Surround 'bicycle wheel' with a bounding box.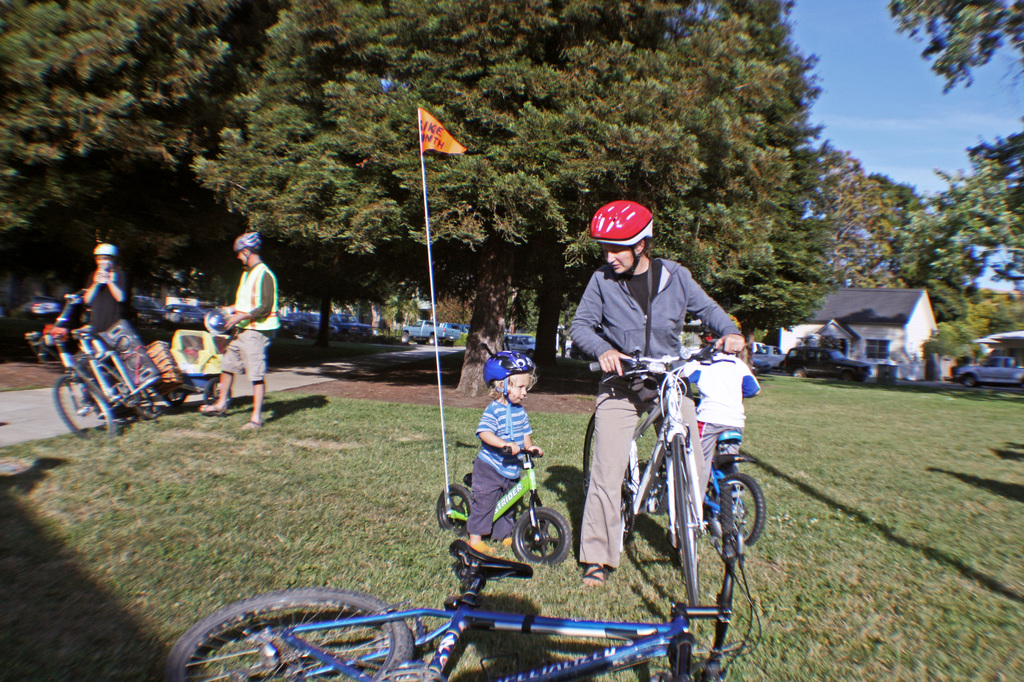
box(109, 369, 165, 422).
